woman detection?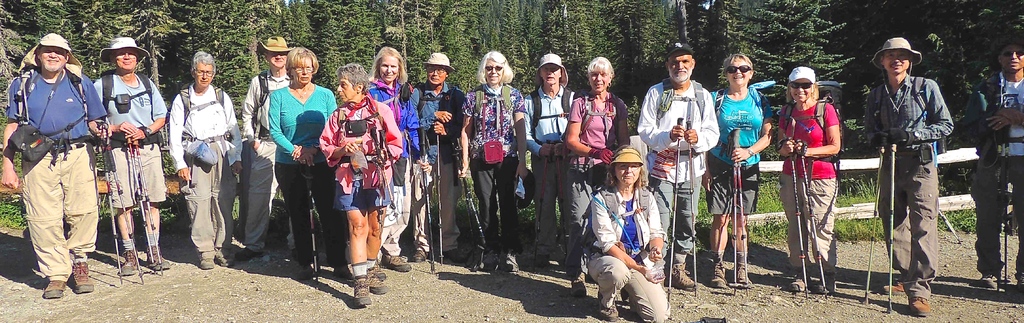
(x1=458, y1=49, x2=534, y2=274)
